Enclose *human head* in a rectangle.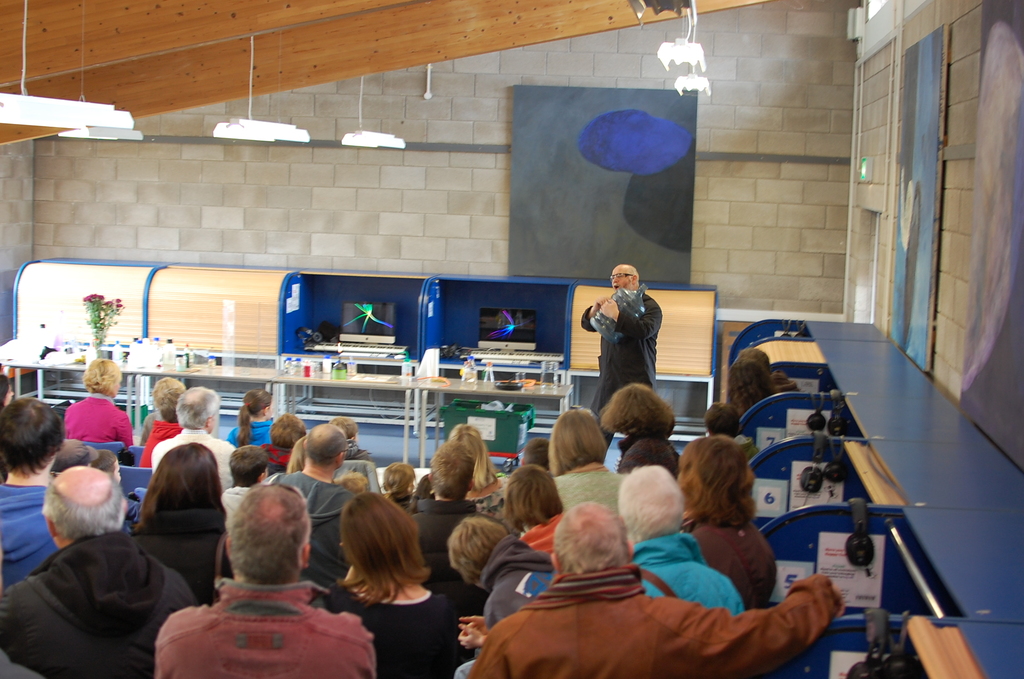
(161,445,222,507).
